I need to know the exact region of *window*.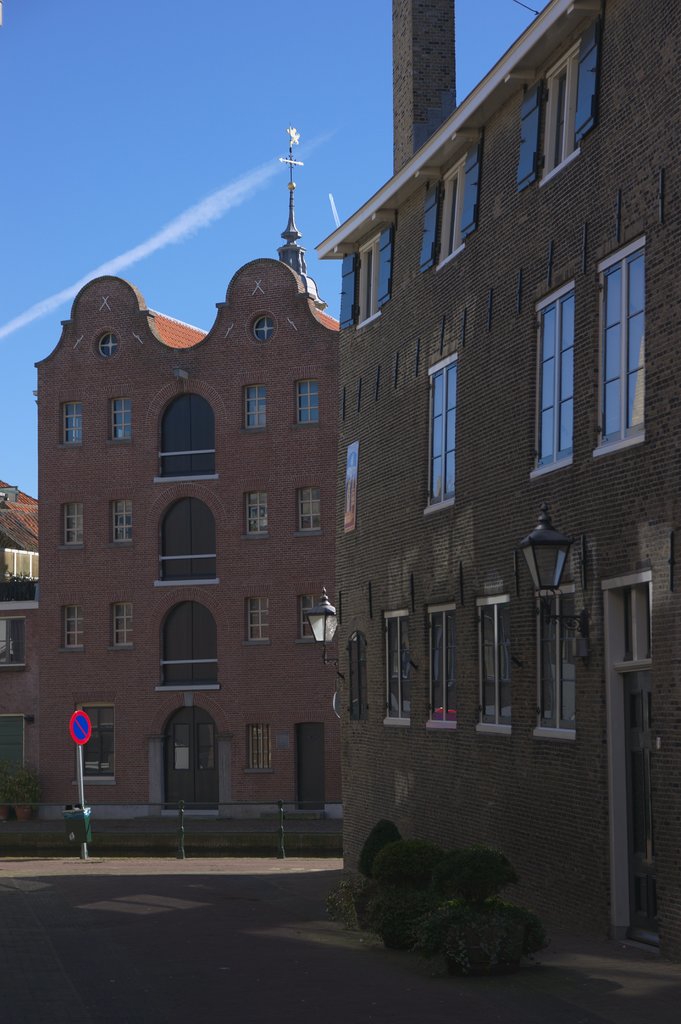
Region: l=113, t=496, r=132, b=550.
